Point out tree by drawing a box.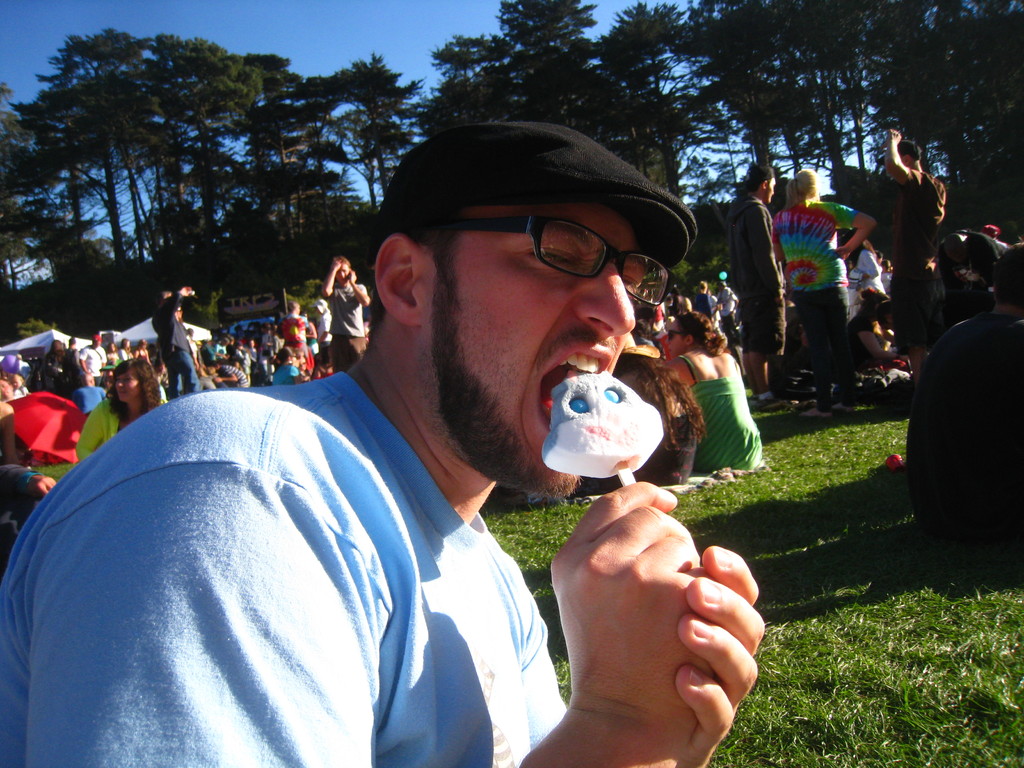
(left=239, top=51, right=348, bottom=260).
